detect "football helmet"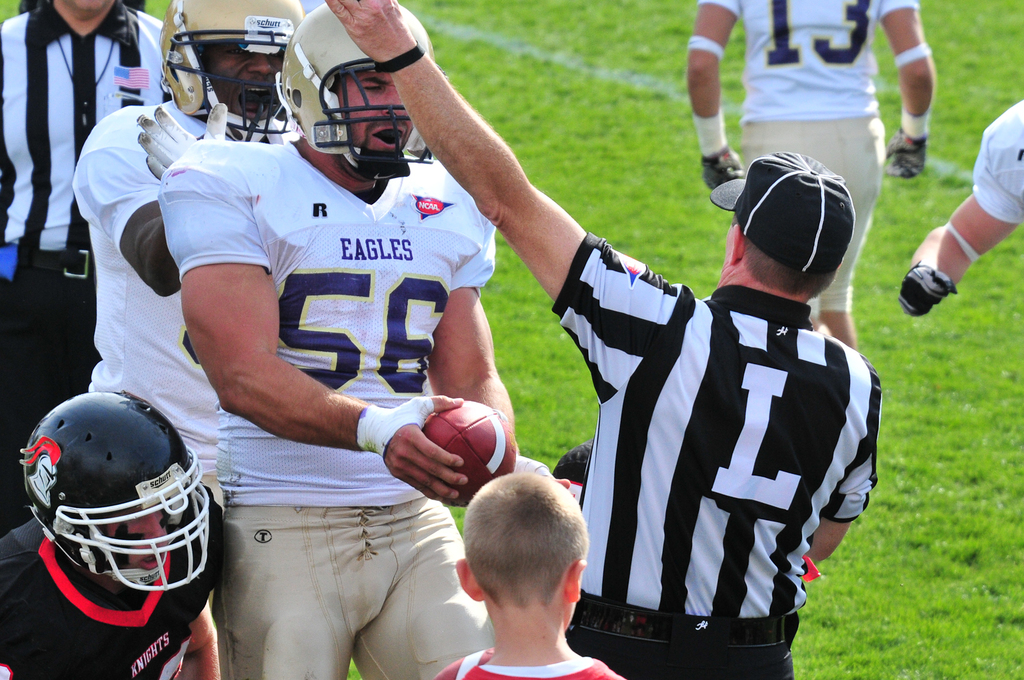
<region>155, 0, 302, 138</region>
